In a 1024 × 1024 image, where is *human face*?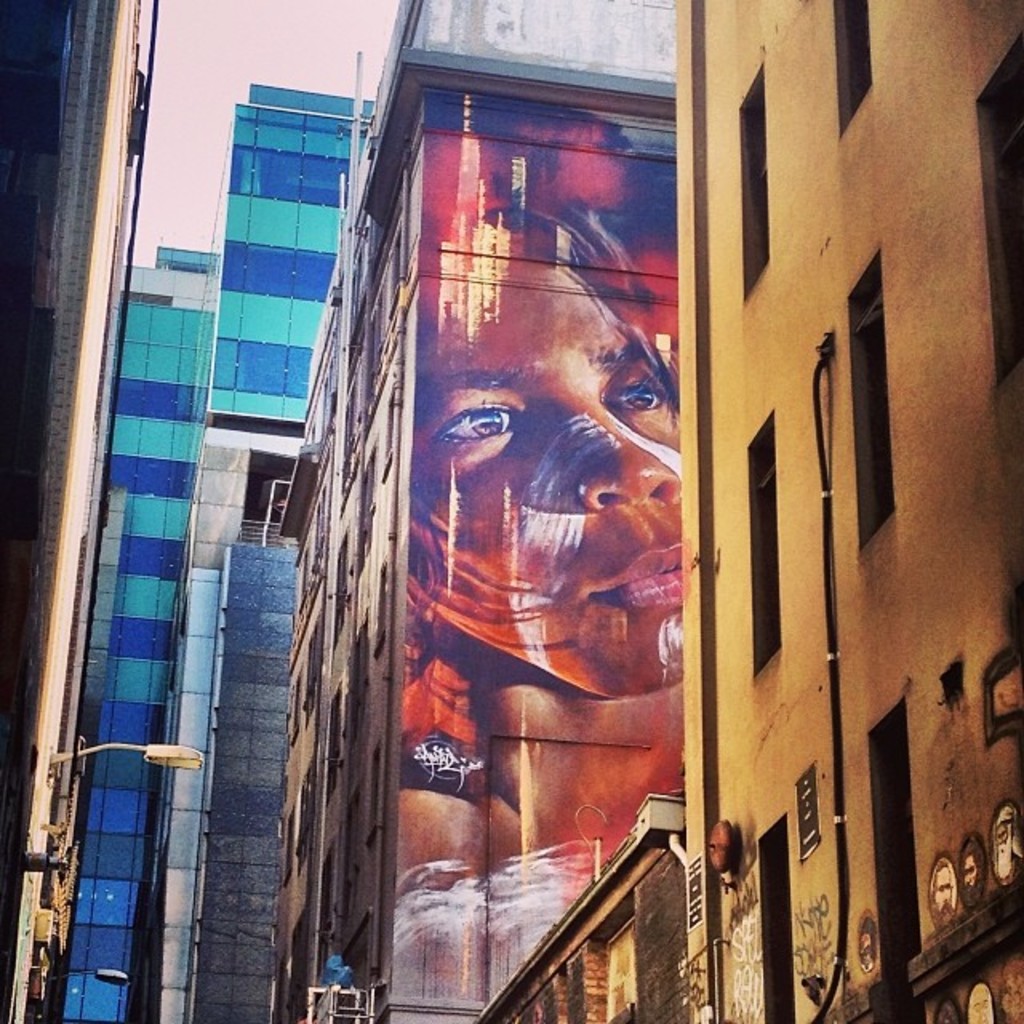
detection(400, 259, 682, 704).
